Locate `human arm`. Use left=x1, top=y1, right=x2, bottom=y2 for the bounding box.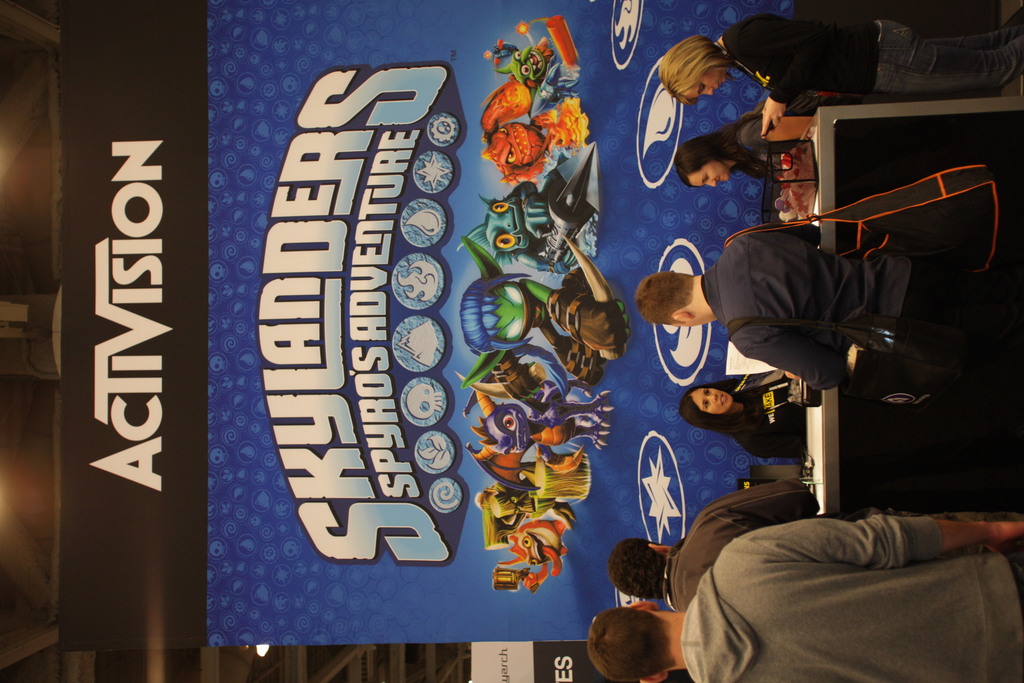
left=723, top=222, right=821, bottom=247.
